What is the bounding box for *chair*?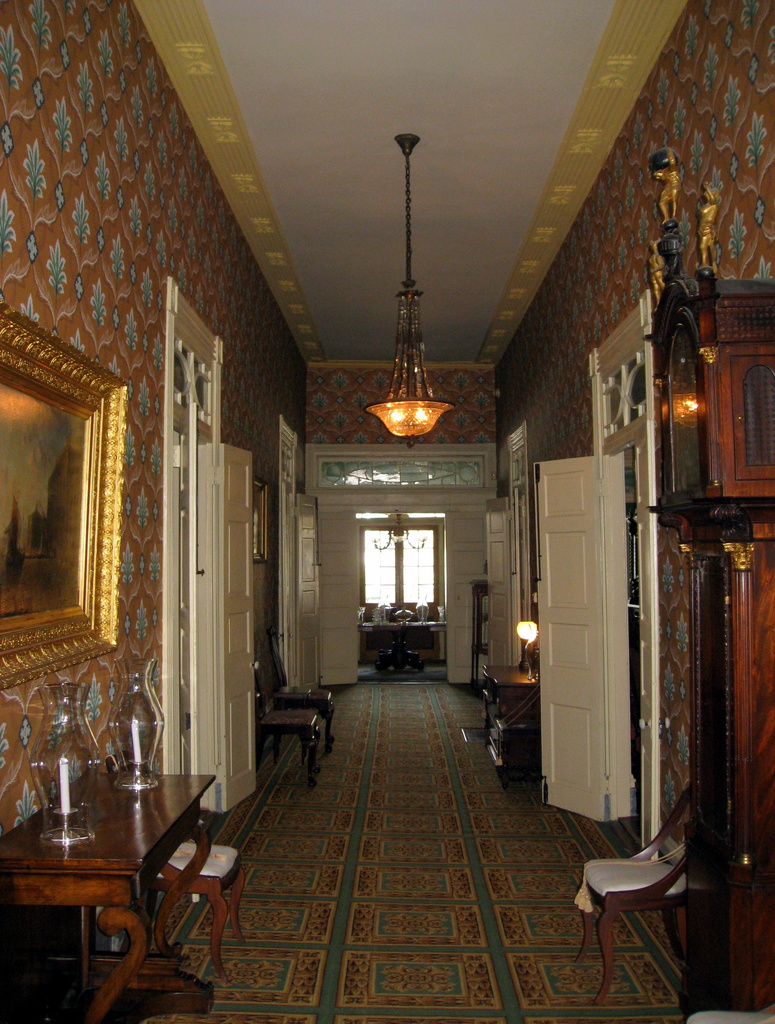
[158,843,256,995].
